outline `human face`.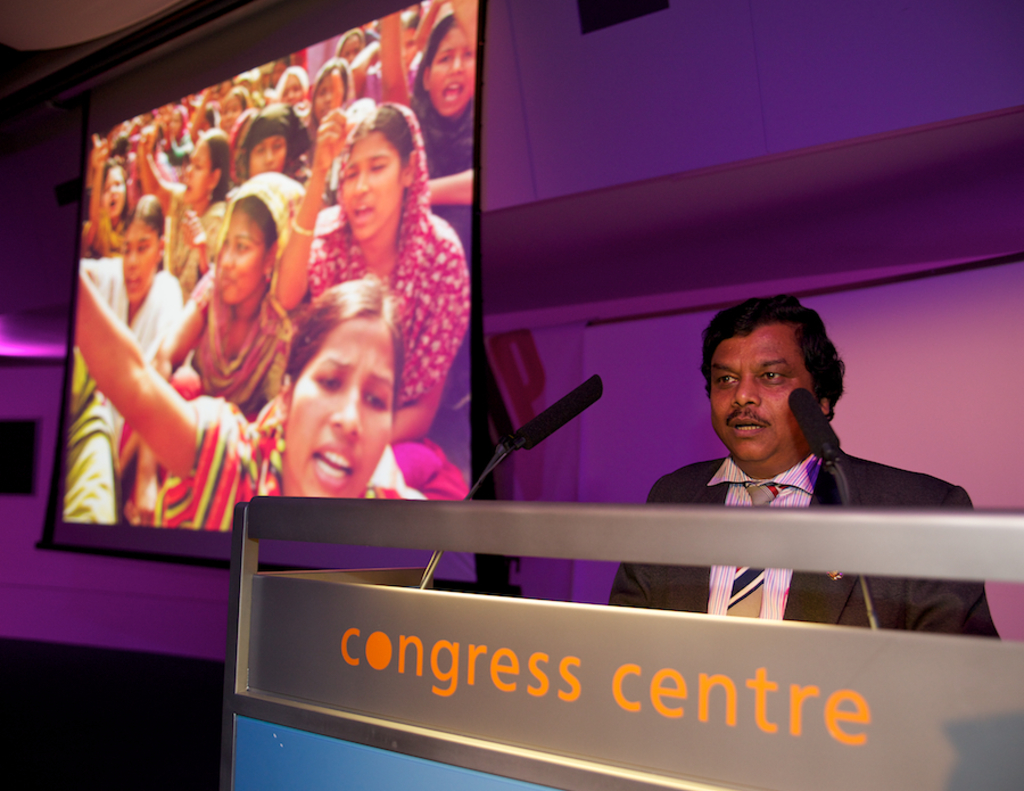
Outline: [left=427, top=26, right=474, bottom=116].
